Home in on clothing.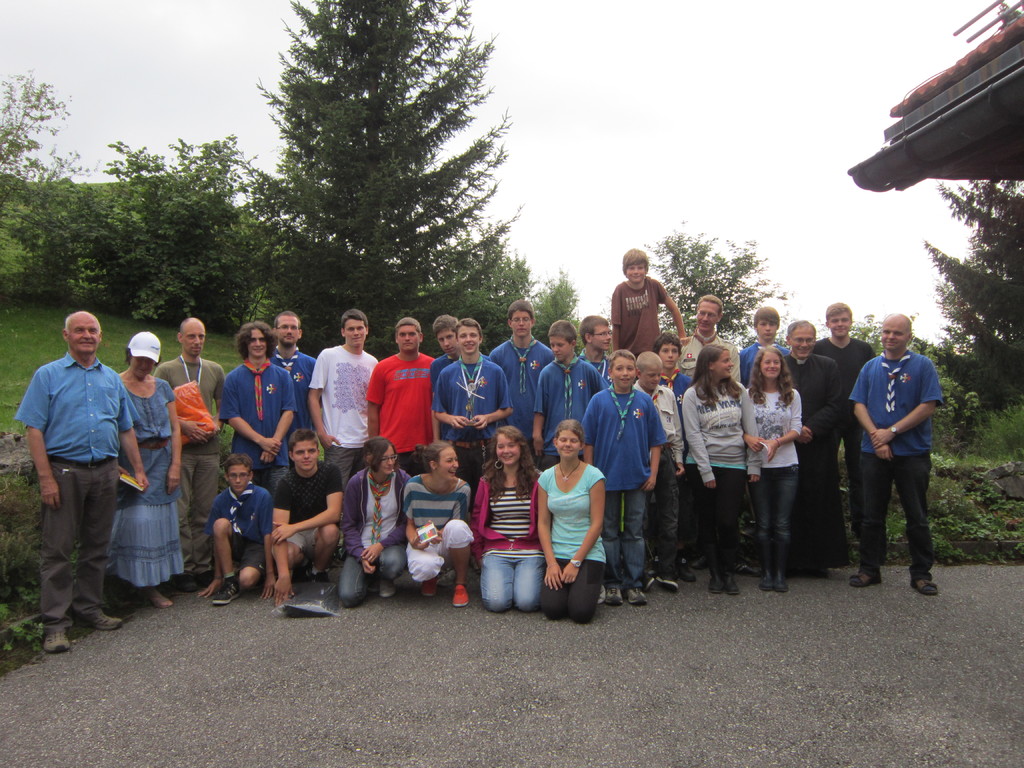
Homed in at (470, 471, 545, 614).
